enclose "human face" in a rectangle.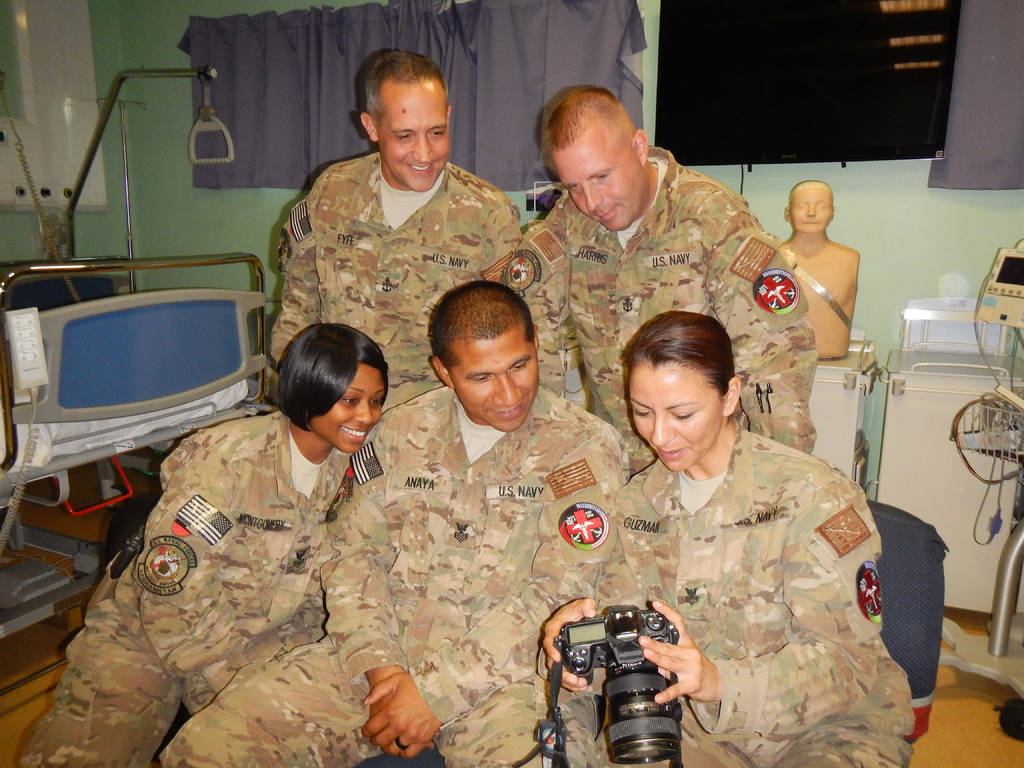
378/88/449/196.
